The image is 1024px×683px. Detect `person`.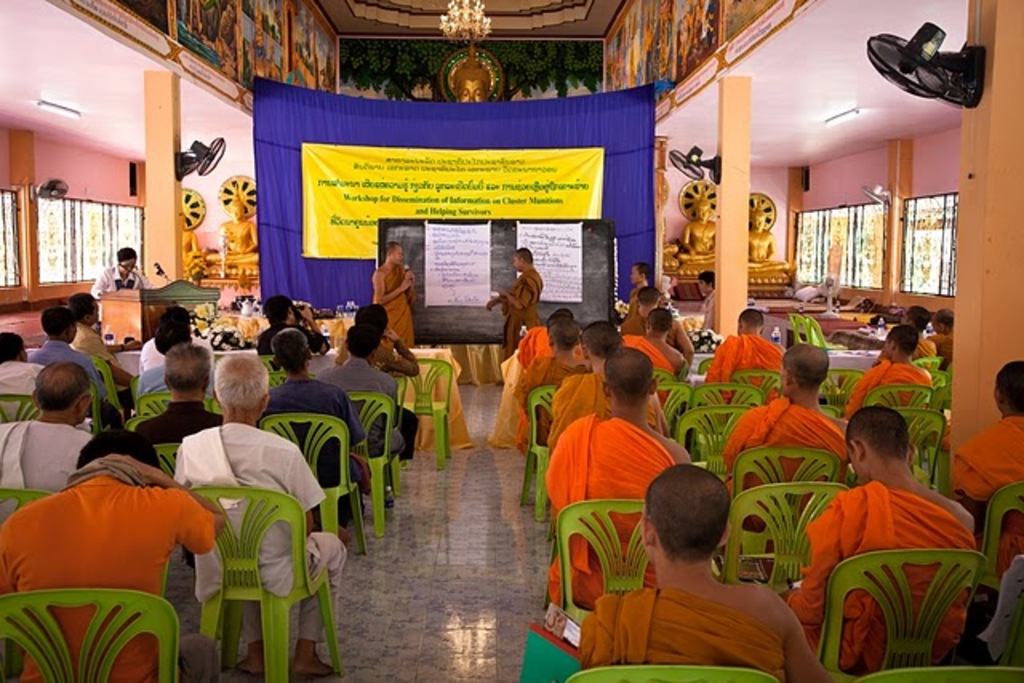
Detection: (left=704, top=307, right=786, bottom=405).
